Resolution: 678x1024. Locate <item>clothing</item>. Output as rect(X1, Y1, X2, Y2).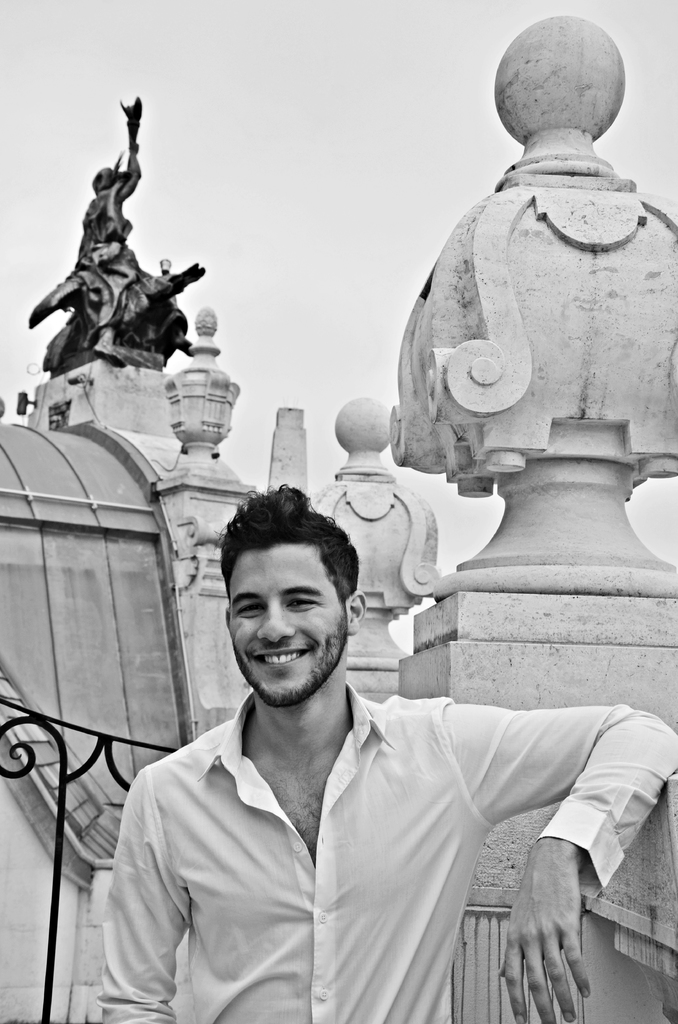
rect(59, 643, 656, 1011).
